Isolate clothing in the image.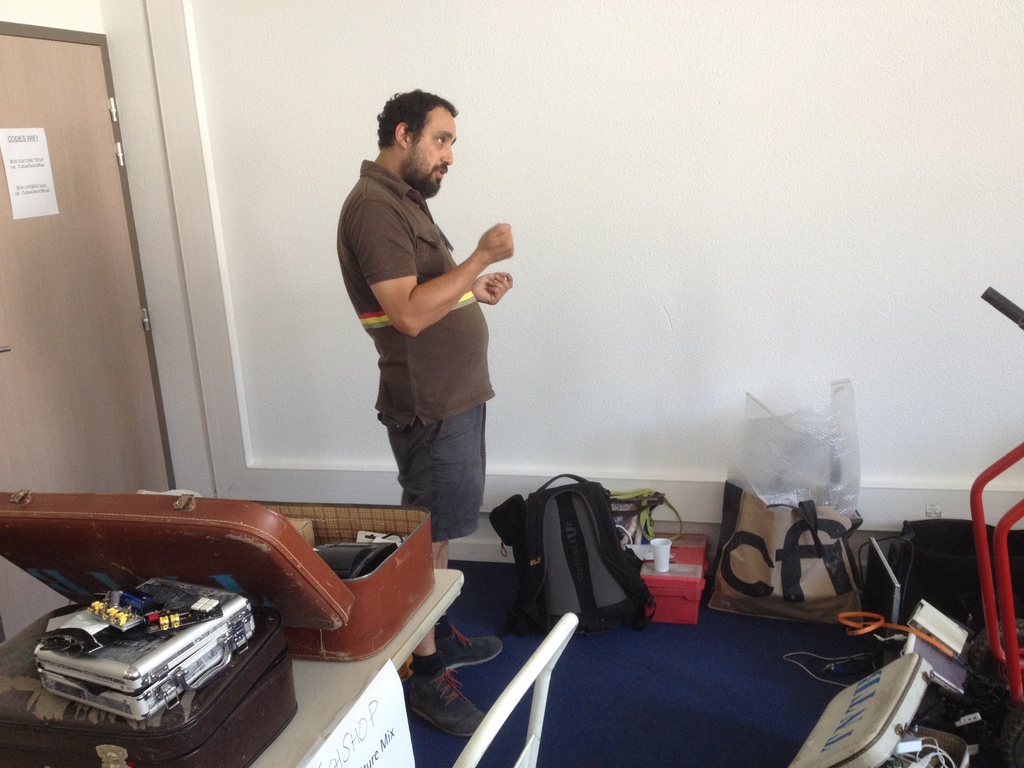
Isolated region: locate(348, 136, 518, 497).
